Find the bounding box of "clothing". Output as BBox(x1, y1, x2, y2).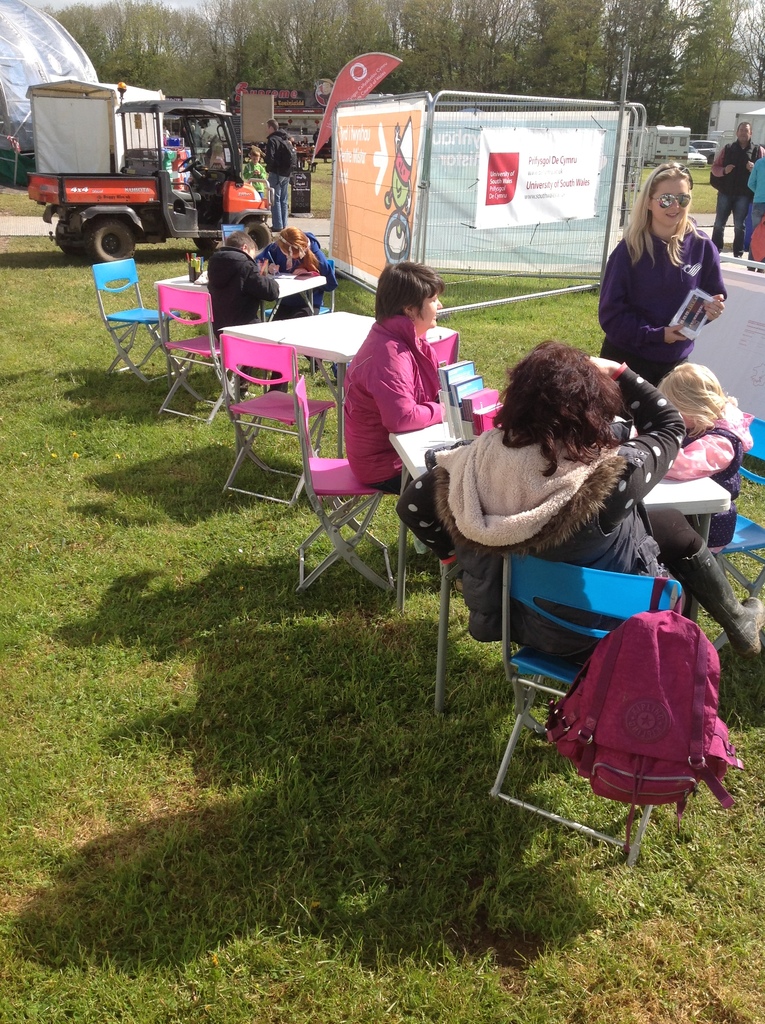
BBox(743, 155, 764, 239).
